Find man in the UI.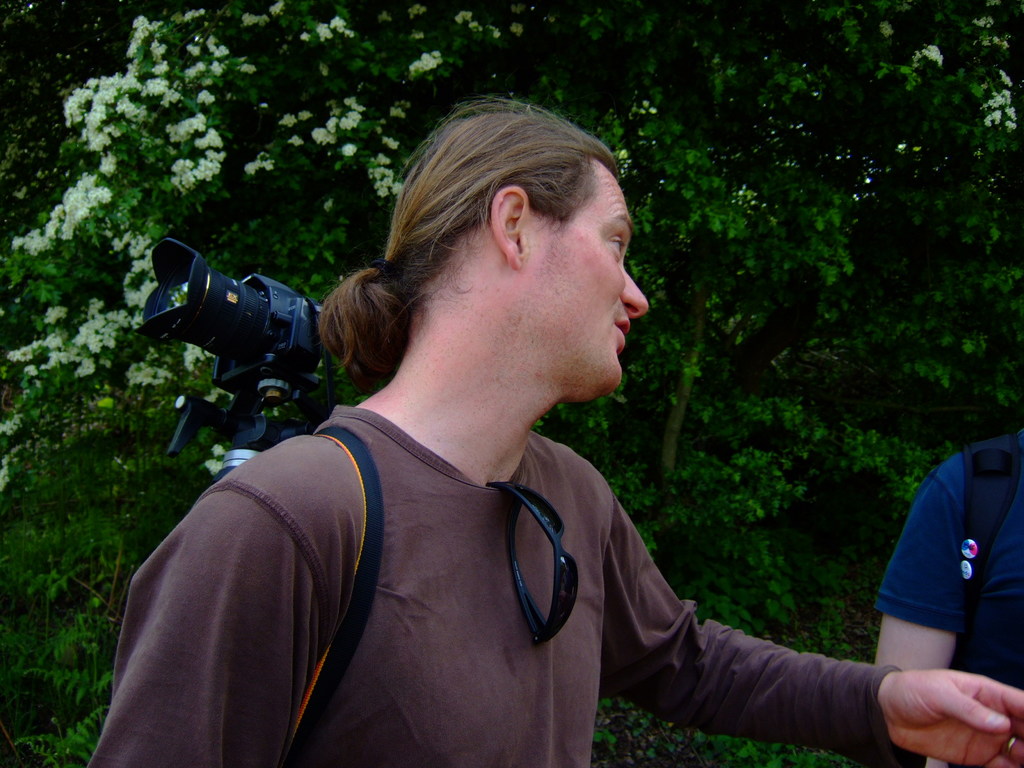
UI element at box(873, 430, 1023, 767).
